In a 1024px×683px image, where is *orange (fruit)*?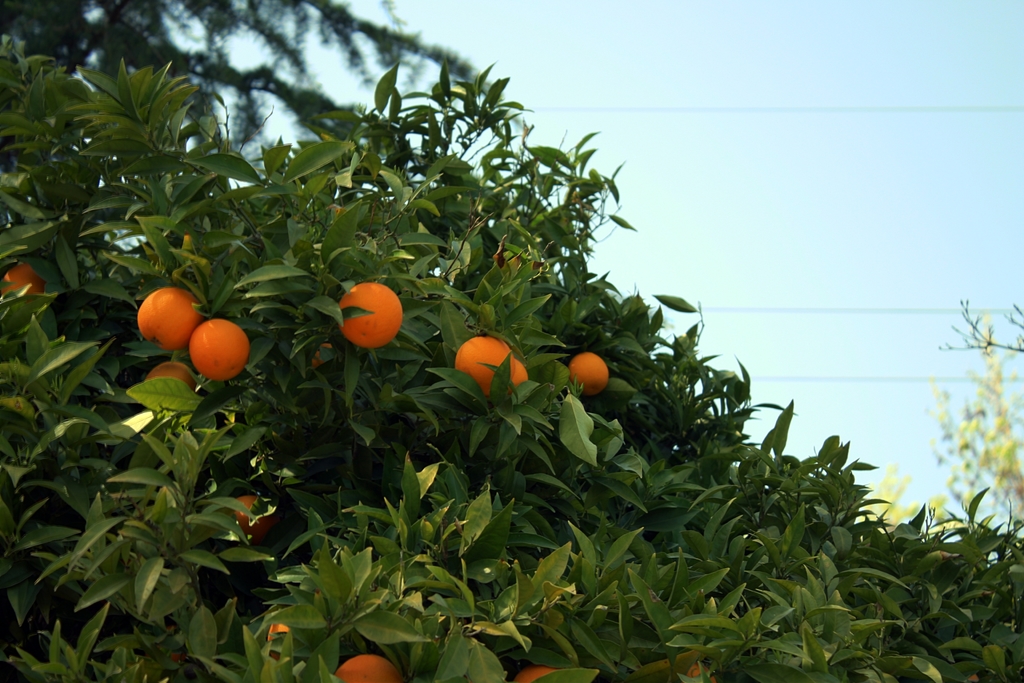
region(232, 497, 272, 545).
